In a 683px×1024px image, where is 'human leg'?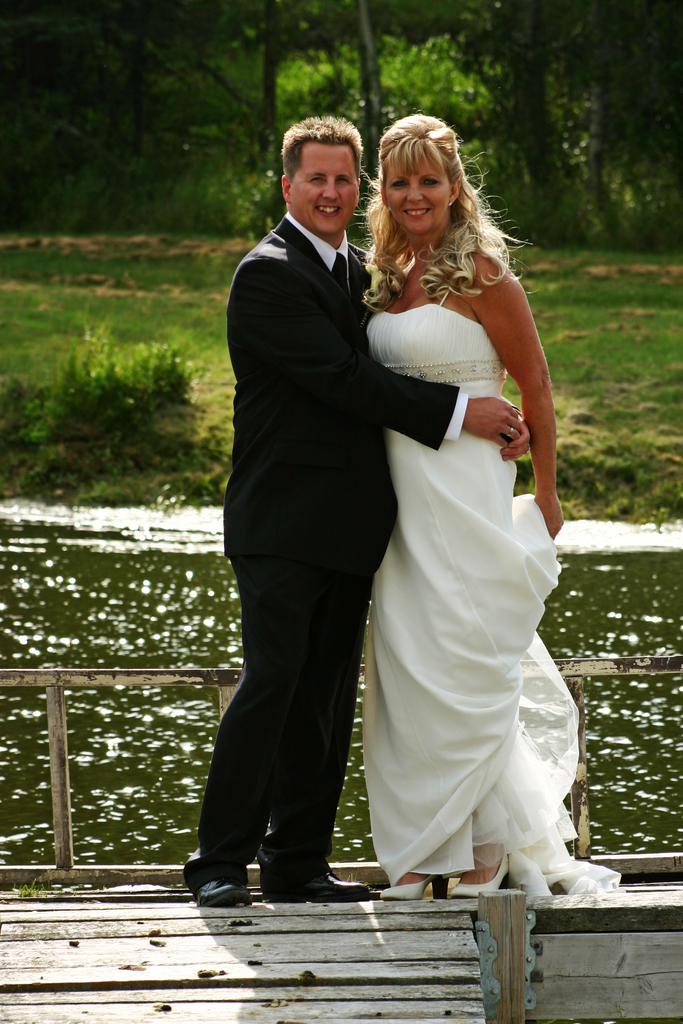
bbox(178, 454, 324, 919).
